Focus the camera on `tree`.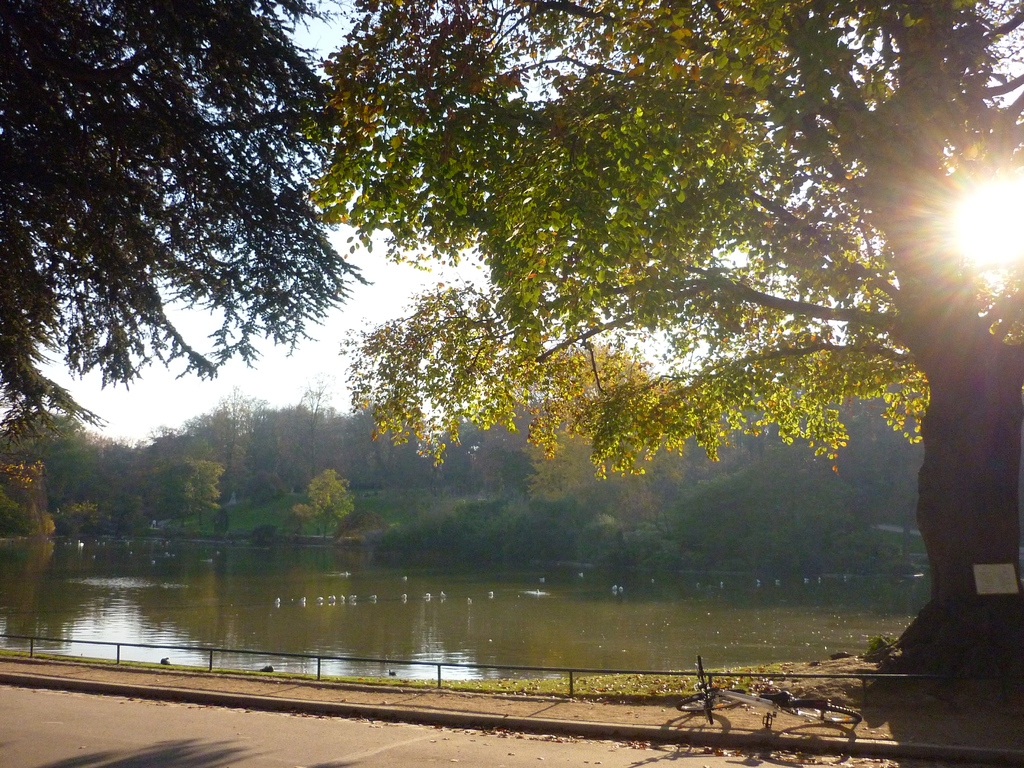
Focus region: [x1=532, y1=397, x2=636, y2=536].
